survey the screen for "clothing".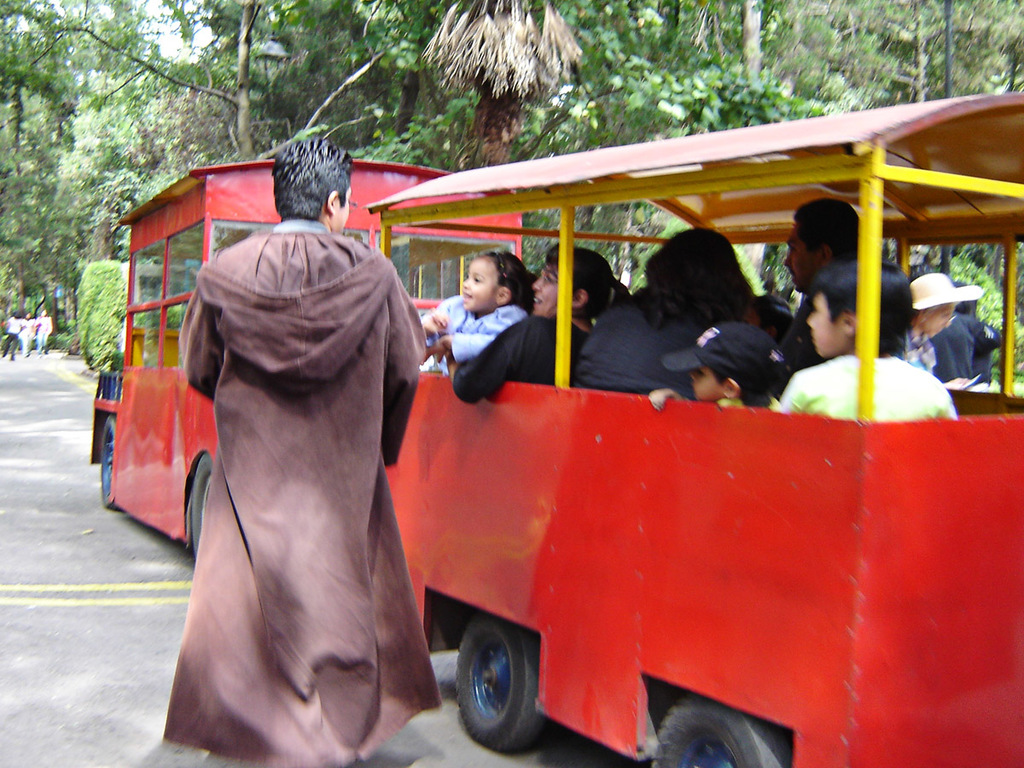
Survey found: bbox=[573, 289, 720, 396].
